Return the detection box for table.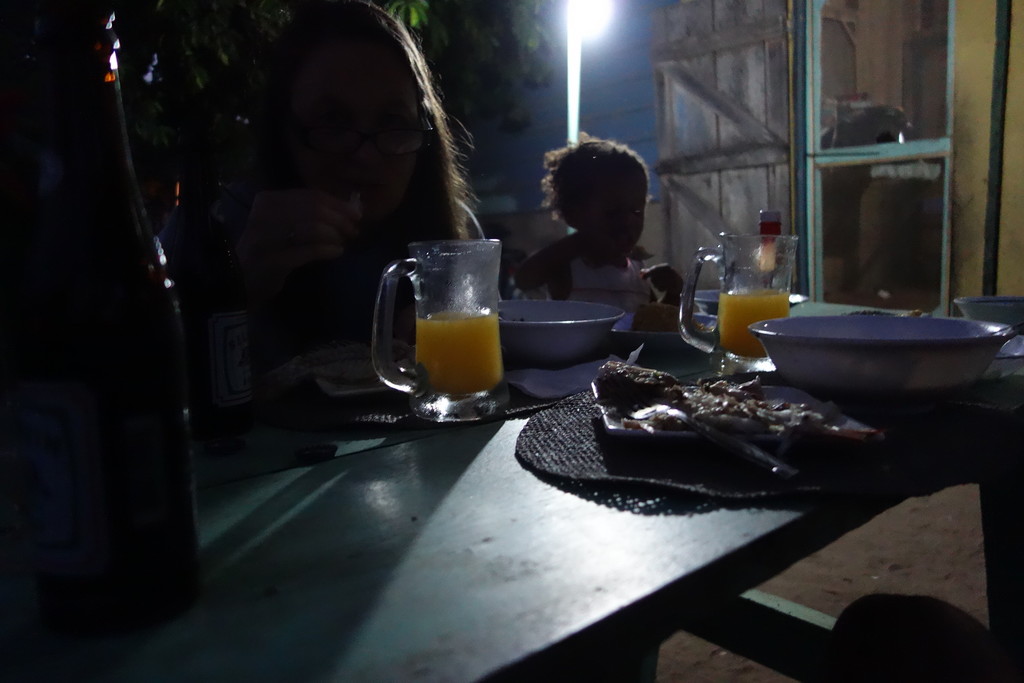
0:413:1023:682.
